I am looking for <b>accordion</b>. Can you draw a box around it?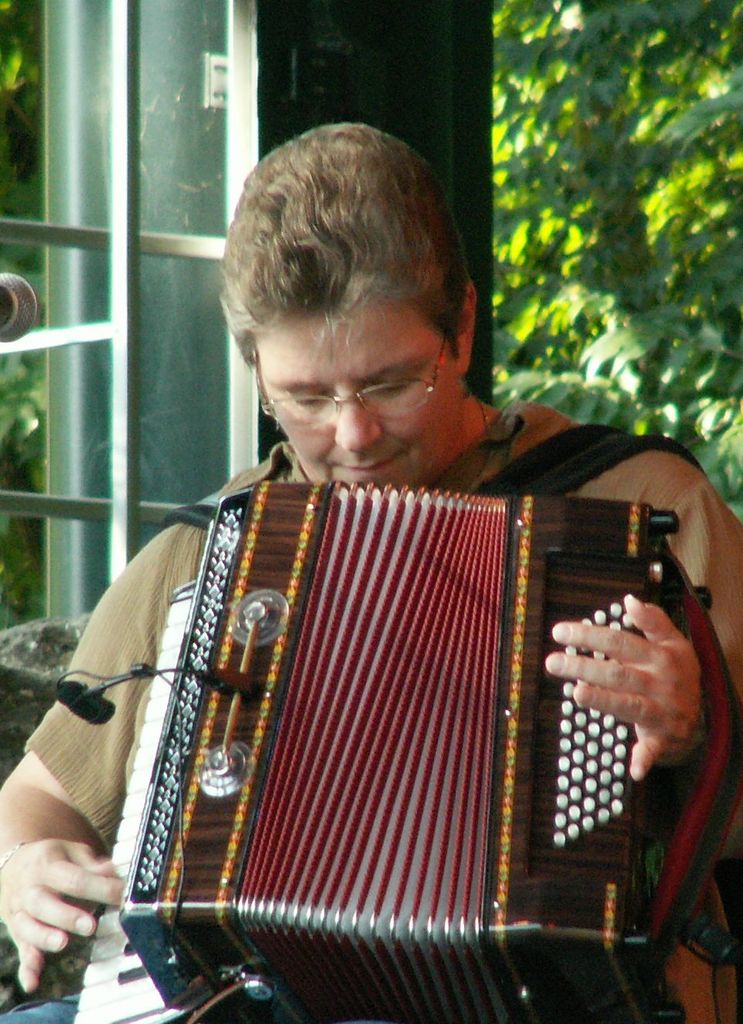
Sure, the bounding box is bbox=(101, 413, 742, 1023).
